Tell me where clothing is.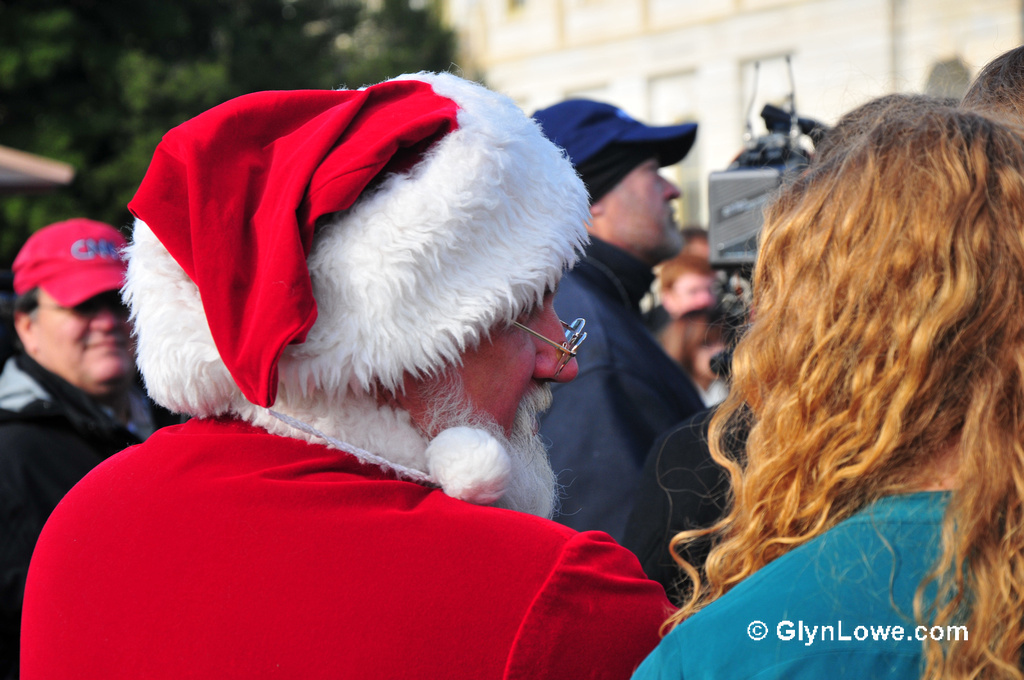
clothing is at <region>0, 359, 133, 641</region>.
